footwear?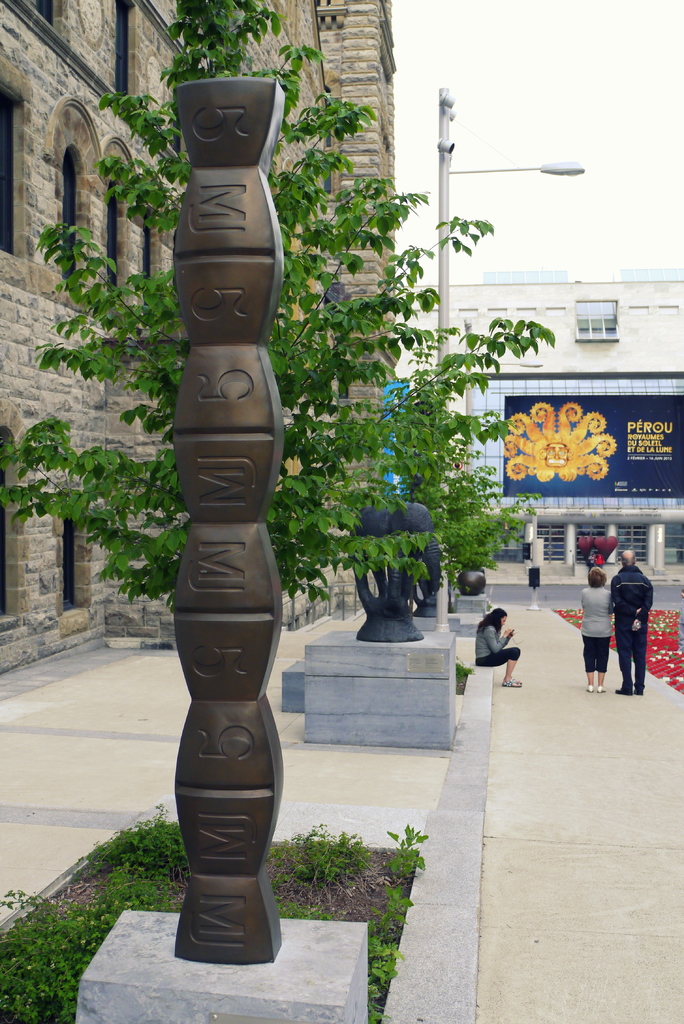
region(594, 680, 605, 692)
